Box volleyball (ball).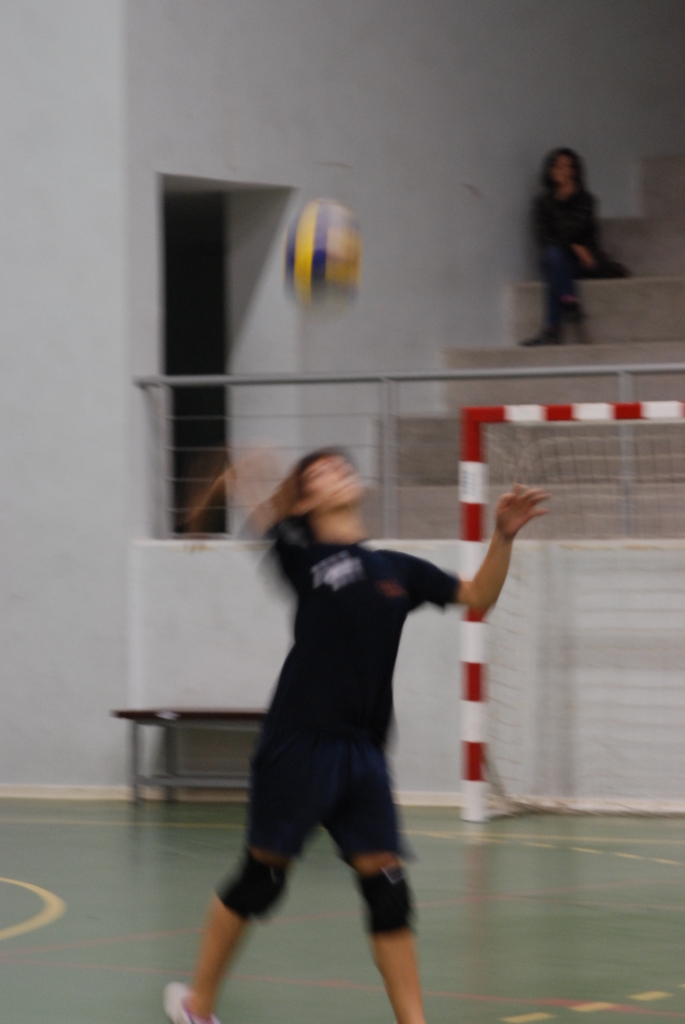
rect(282, 195, 365, 312).
